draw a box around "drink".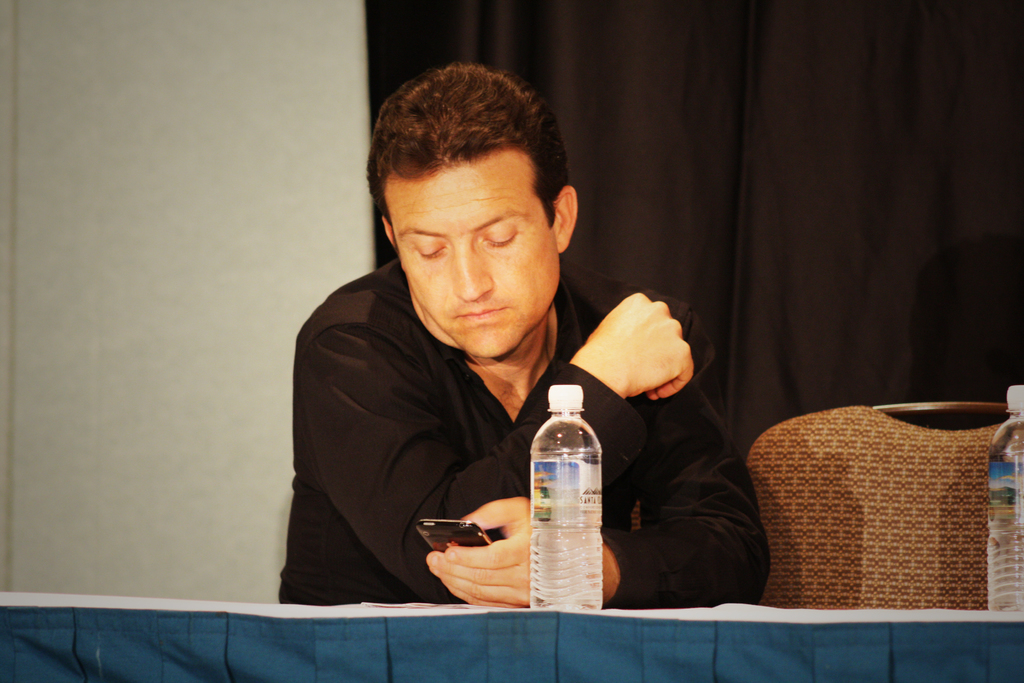
(988, 383, 1023, 611).
